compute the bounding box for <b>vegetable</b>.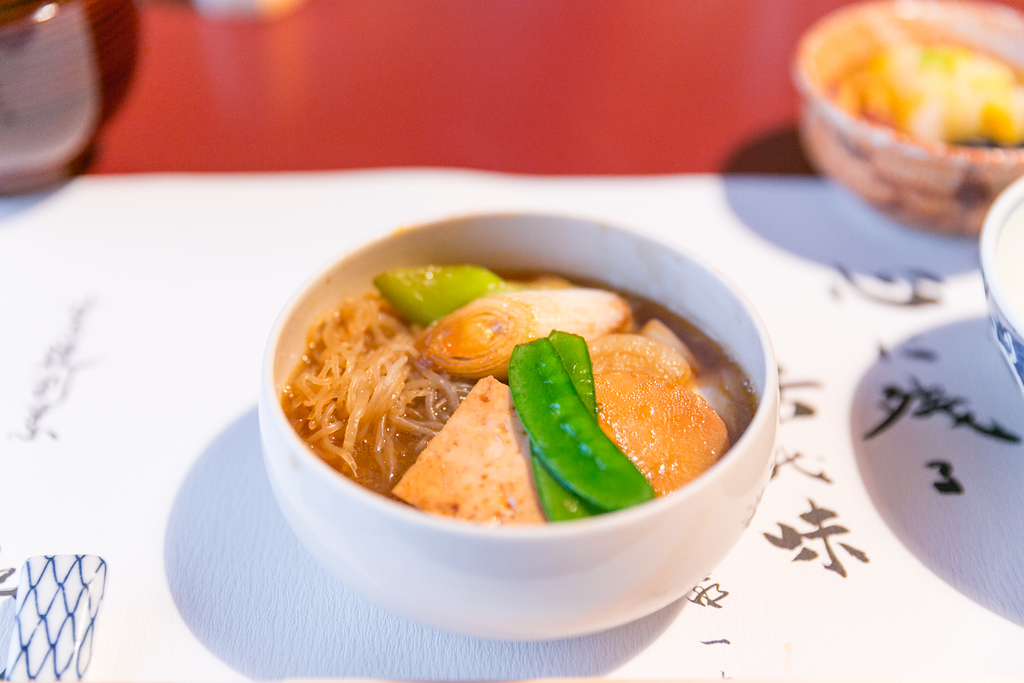
[left=529, top=331, right=598, bottom=520].
